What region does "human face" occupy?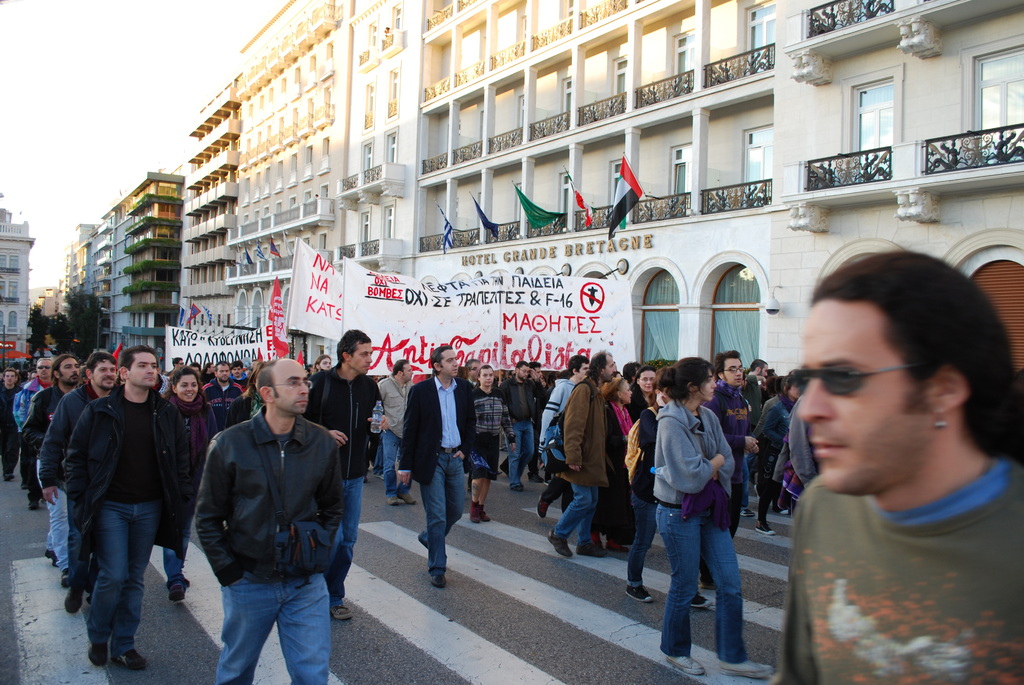
{"x1": 442, "y1": 349, "x2": 458, "y2": 381}.
